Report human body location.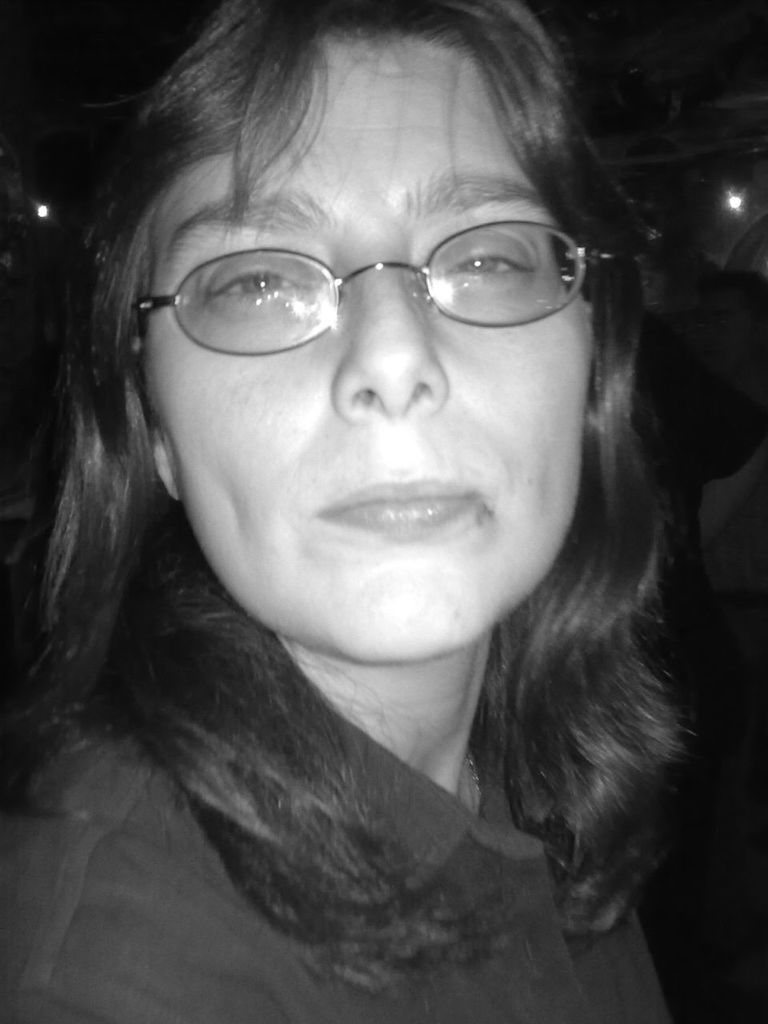
Report: x1=2, y1=57, x2=742, y2=968.
